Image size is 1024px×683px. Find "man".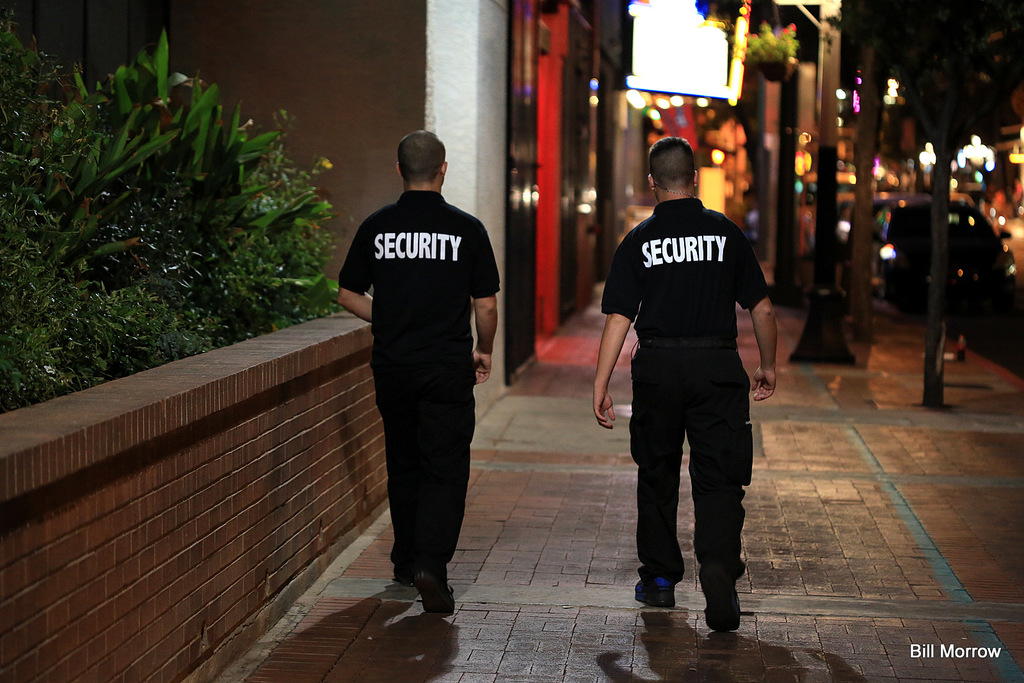
x1=593 y1=115 x2=787 y2=641.
